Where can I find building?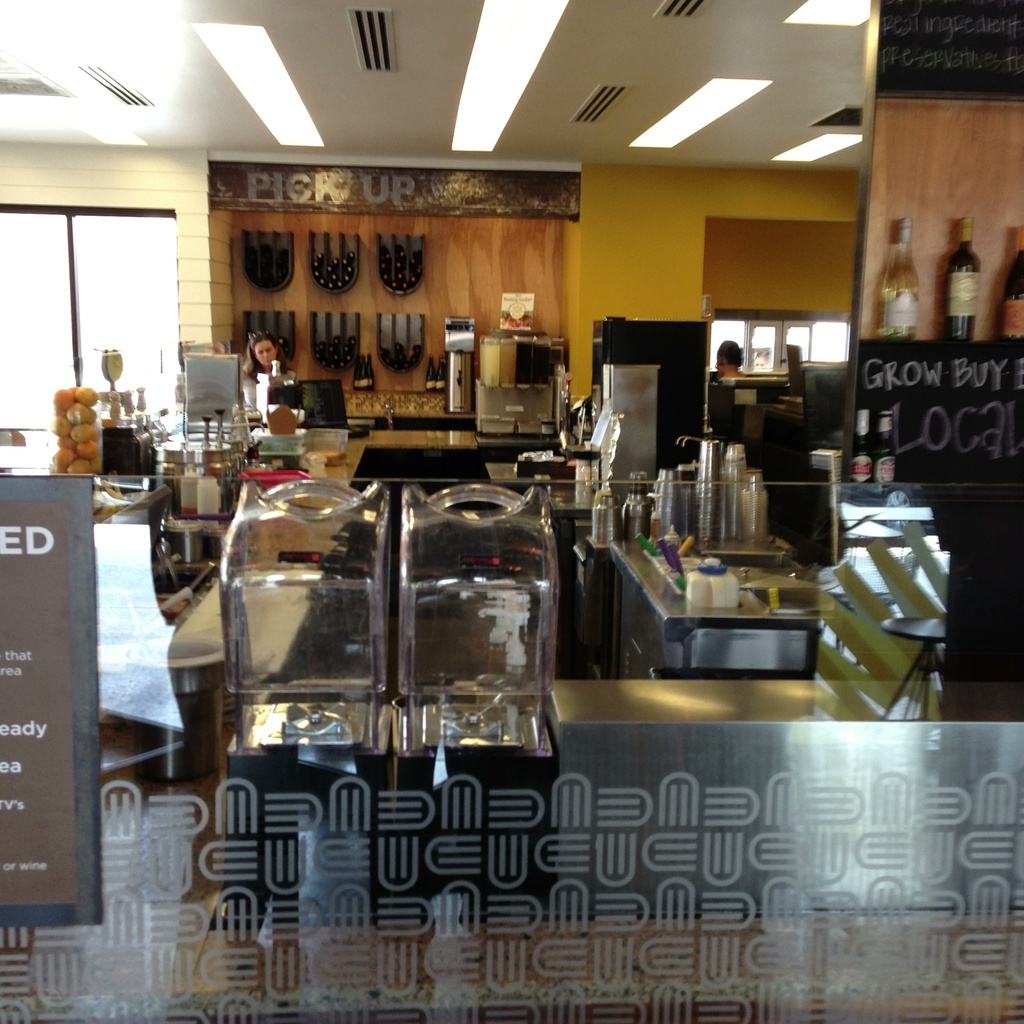
You can find it at rect(0, 0, 1023, 1023).
